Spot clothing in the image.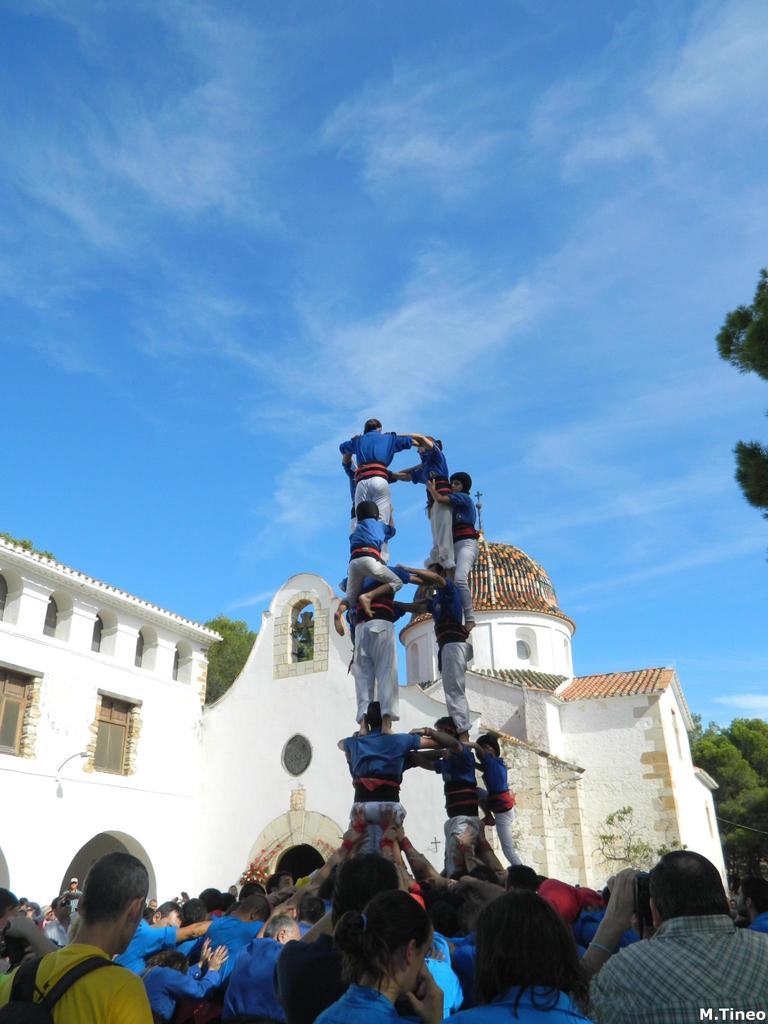
clothing found at [20,931,156,1019].
